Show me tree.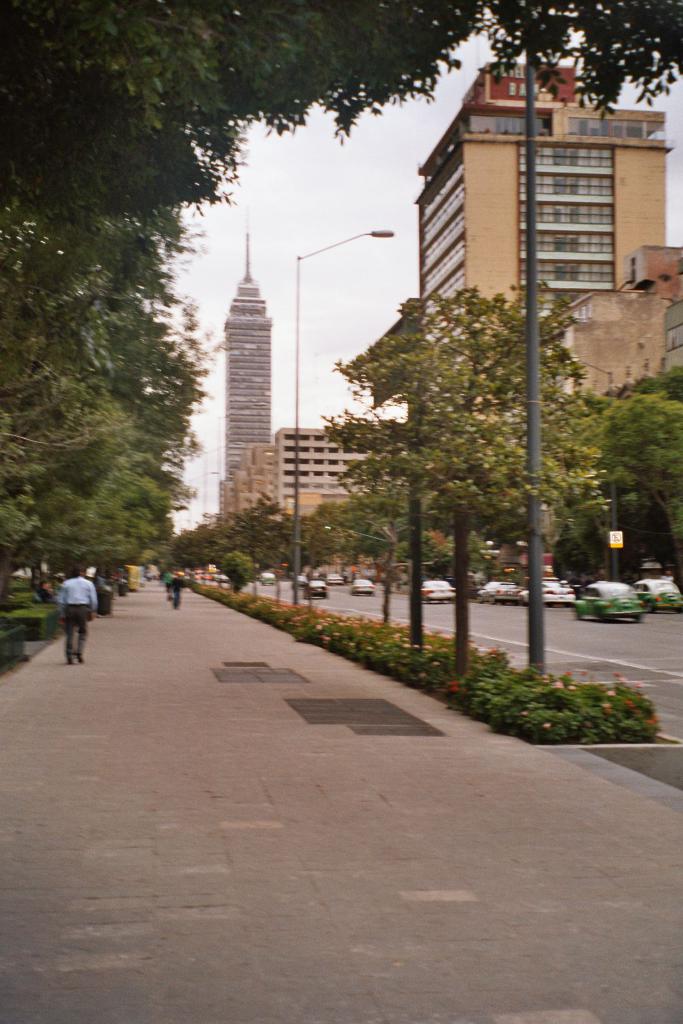
tree is here: bbox(86, 262, 207, 556).
